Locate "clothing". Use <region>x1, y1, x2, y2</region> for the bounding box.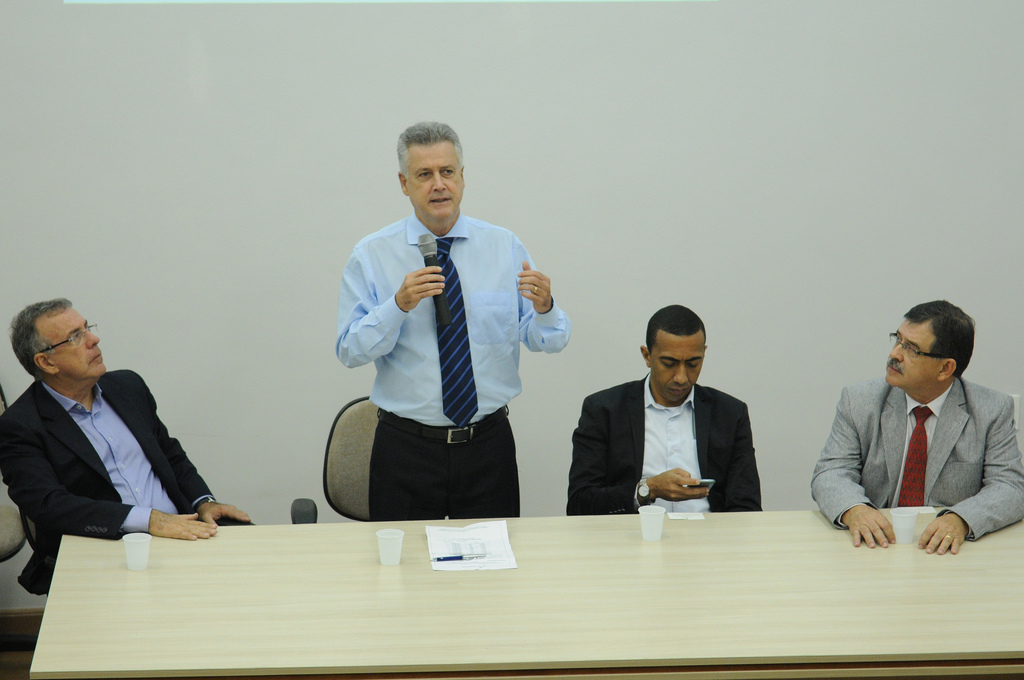
<region>0, 366, 217, 596</region>.
